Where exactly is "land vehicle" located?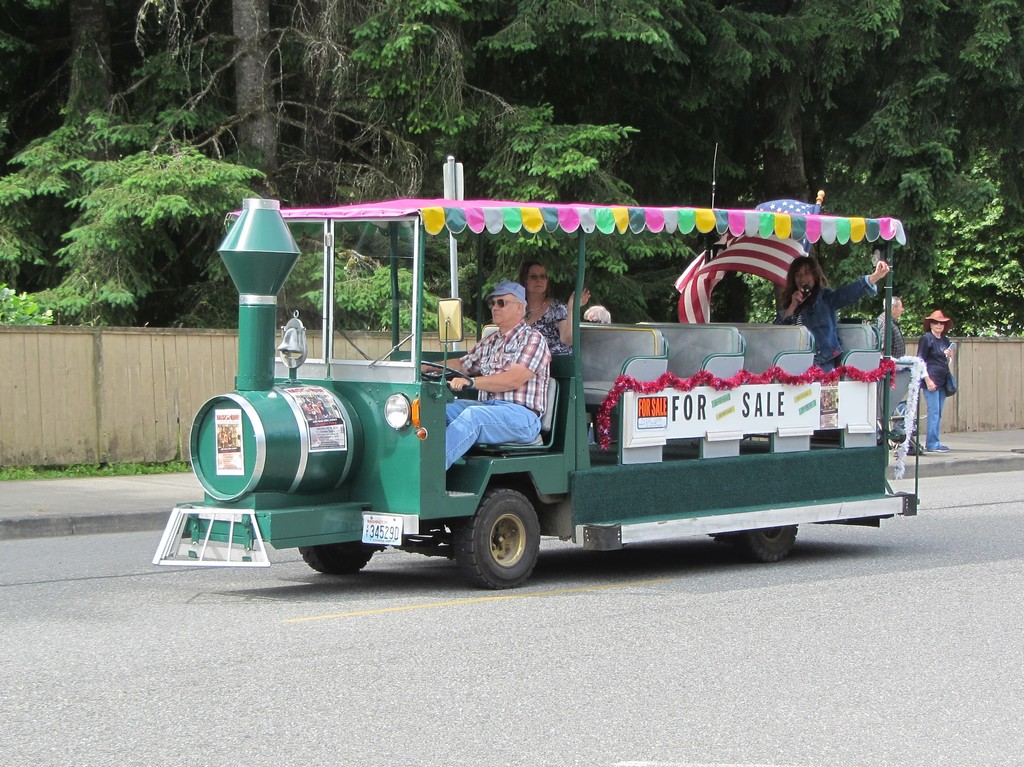
Its bounding box is <region>180, 272, 959, 590</region>.
